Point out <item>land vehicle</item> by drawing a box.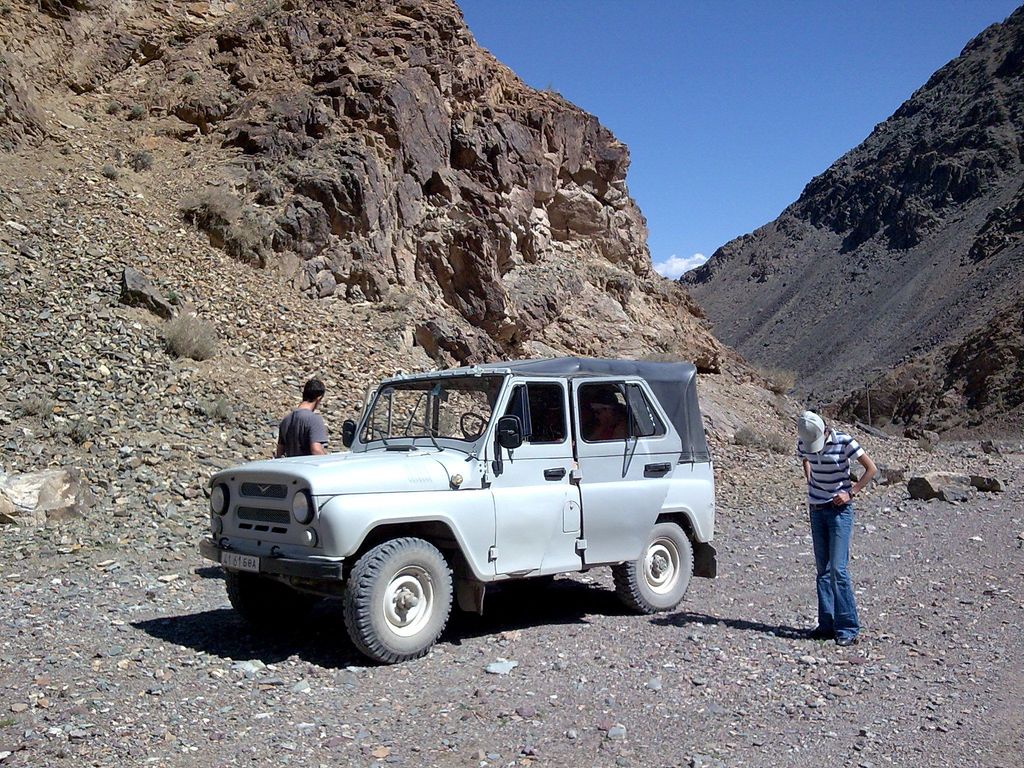
region(222, 339, 716, 659).
